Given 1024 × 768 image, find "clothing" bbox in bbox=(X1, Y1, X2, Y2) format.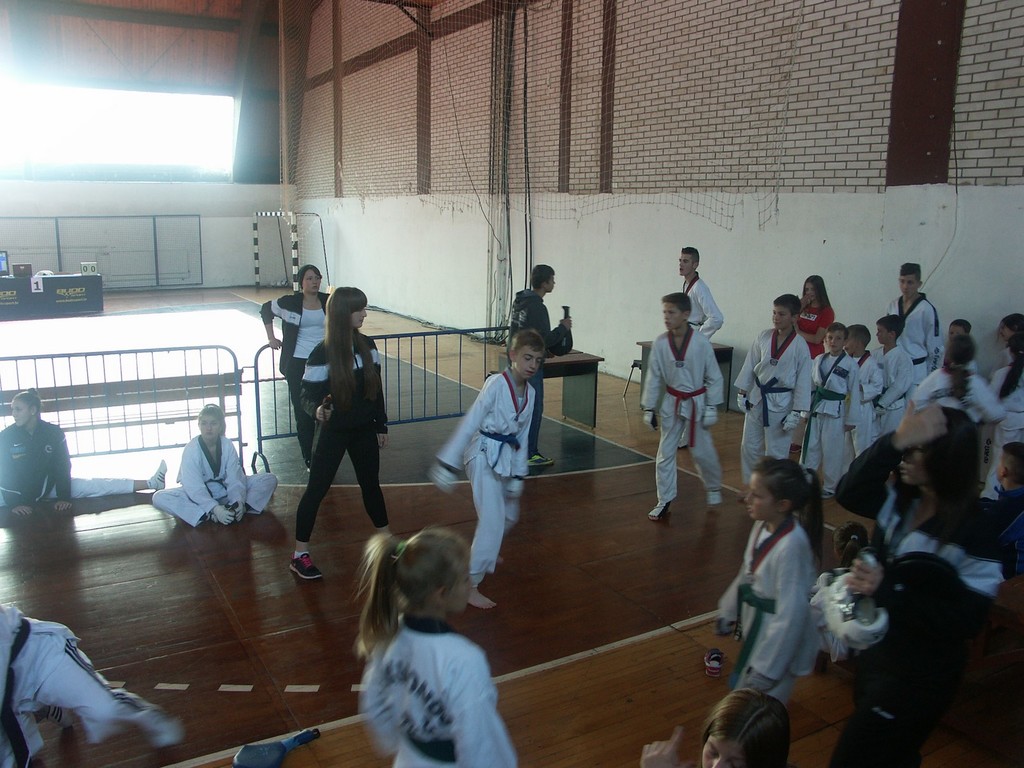
bbox=(716, 518, 816, 712).
